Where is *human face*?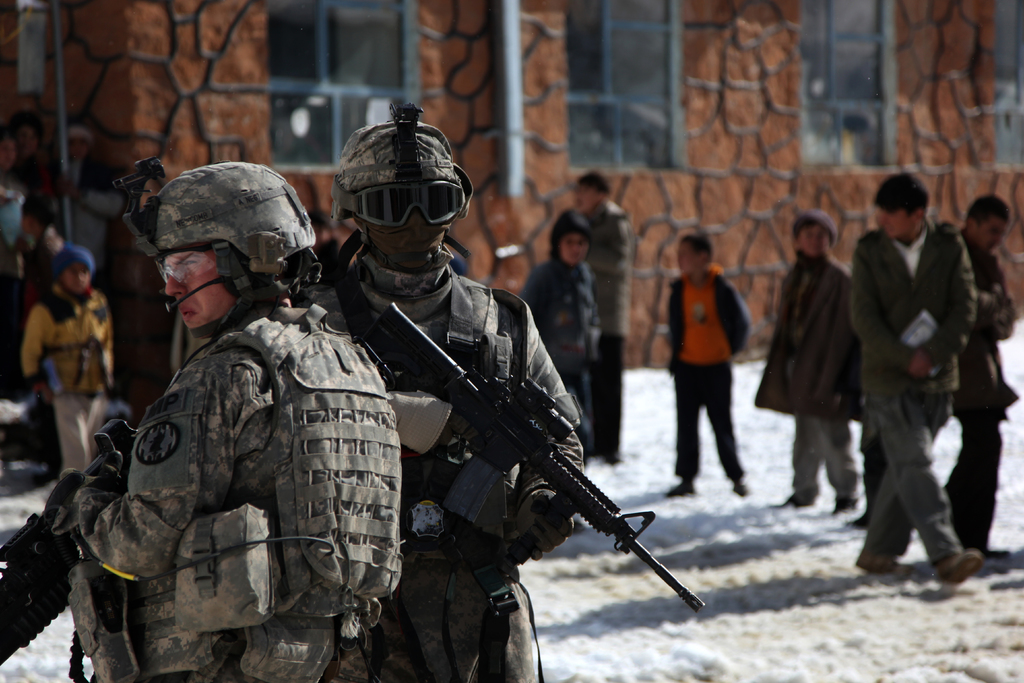
crop(351, 185, 455, 267).
